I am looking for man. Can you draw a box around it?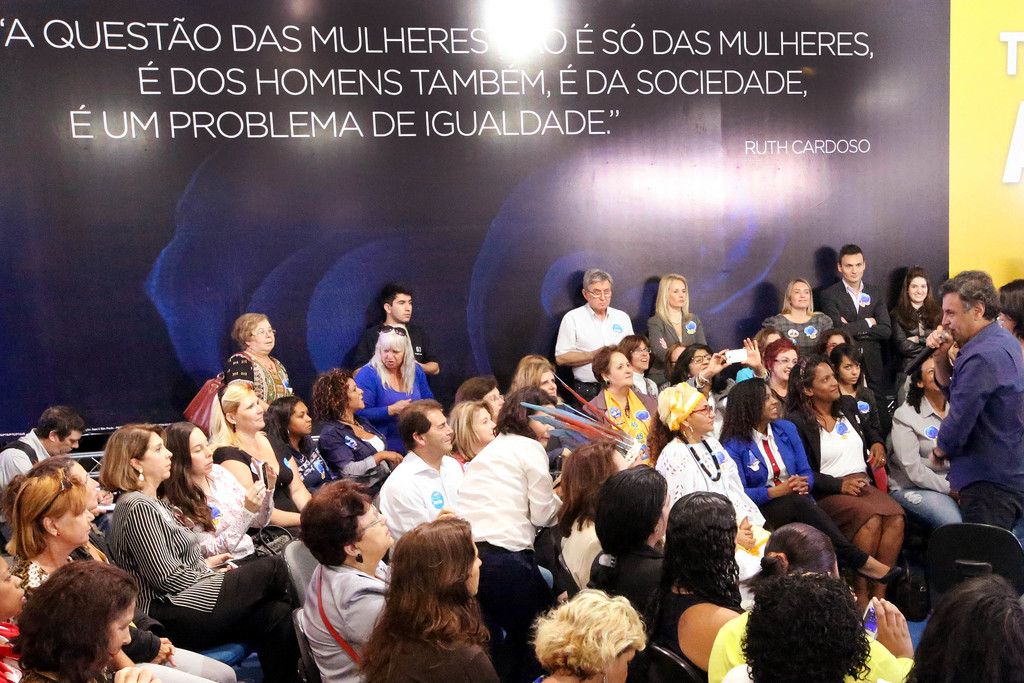
Sure, the bounding box is bbox=[0, 393, 89, 546].
